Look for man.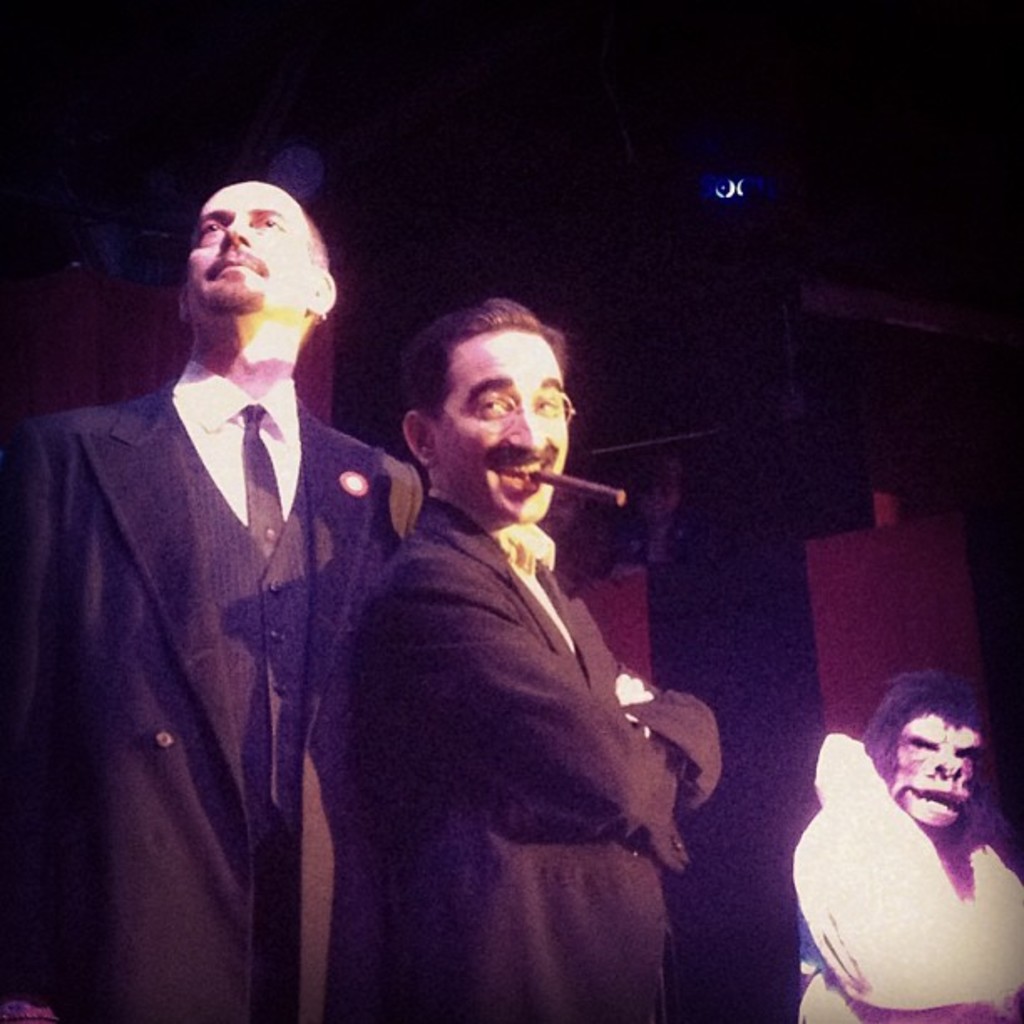
Found: x1=323, y1=308, x2=726, y2=1022.
